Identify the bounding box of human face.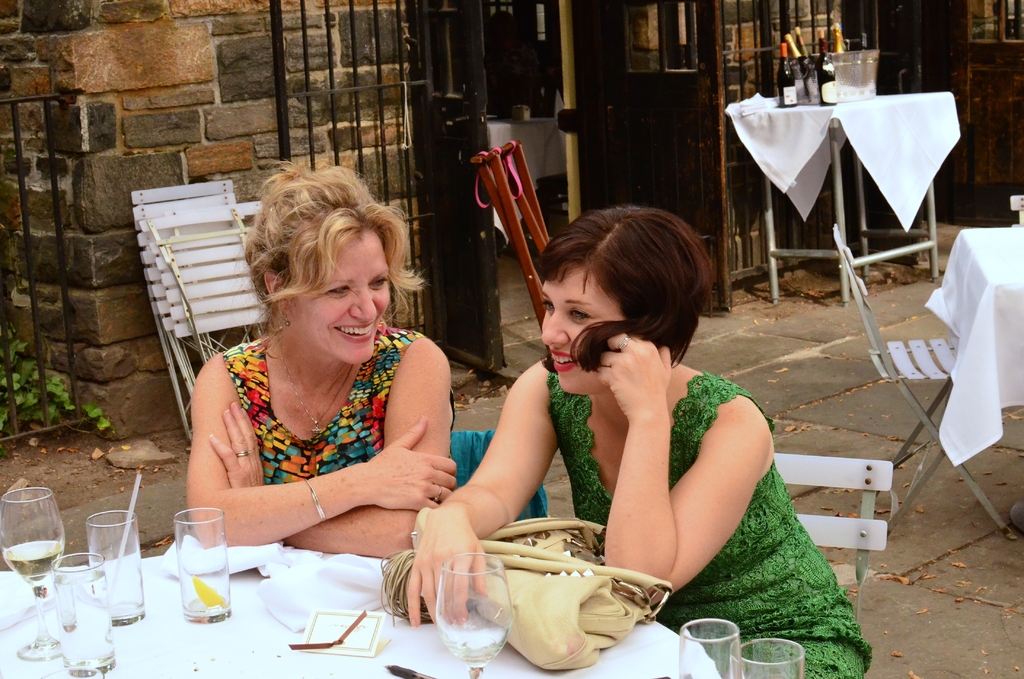
(x1=541, y1=266, x2=625, y2=395).
